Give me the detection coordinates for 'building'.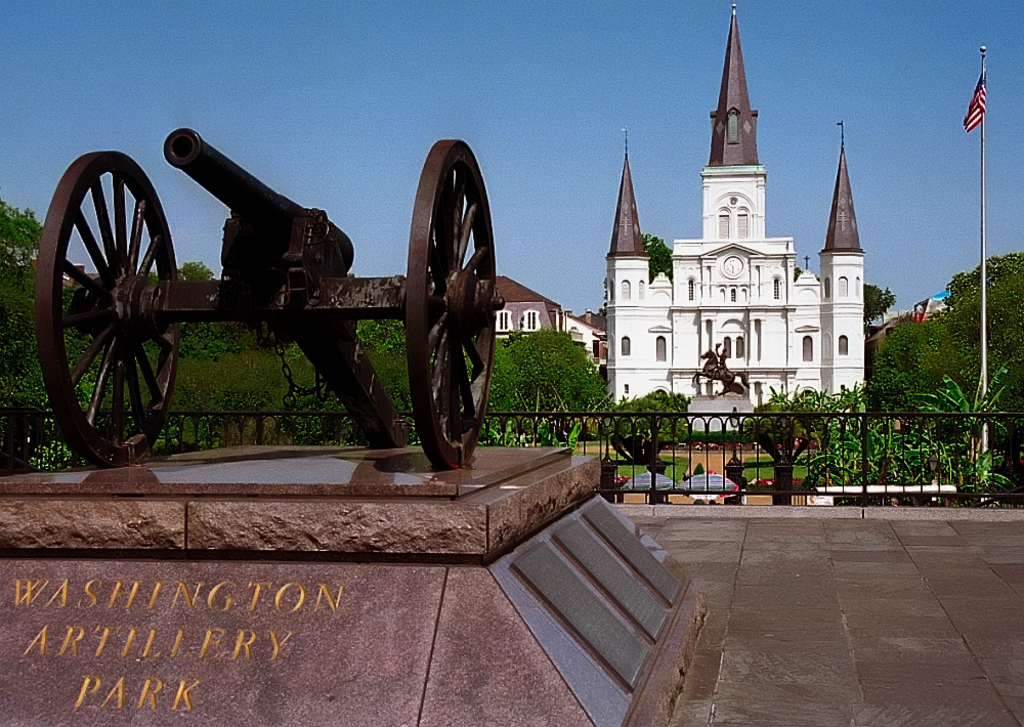
(868,296,951,353).
